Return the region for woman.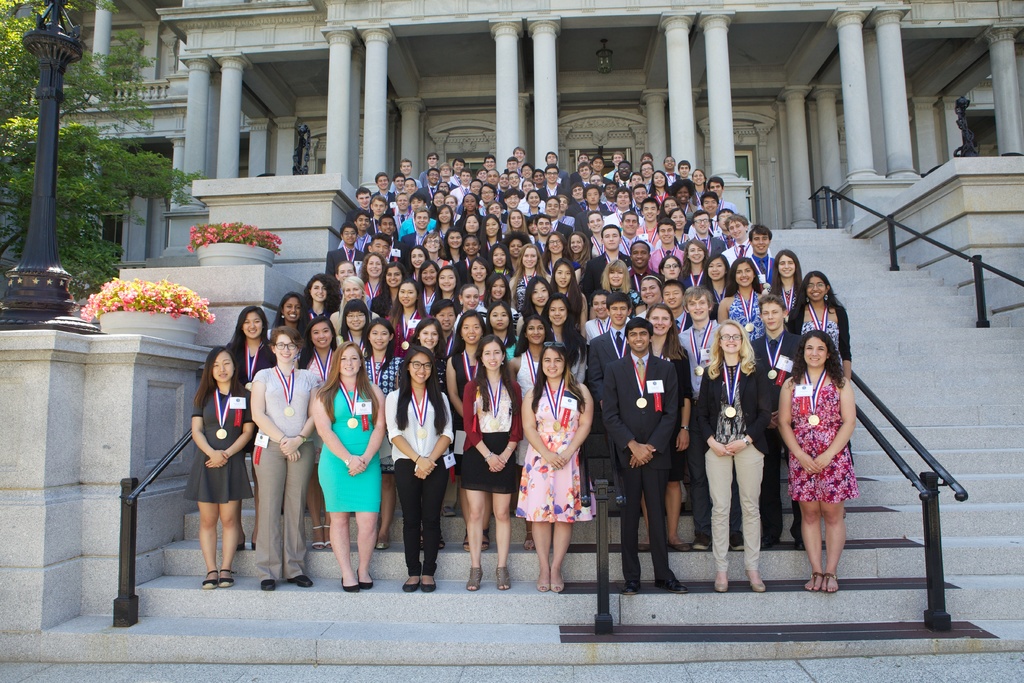
x1=385, y1=347, x2=454, y2=595.
